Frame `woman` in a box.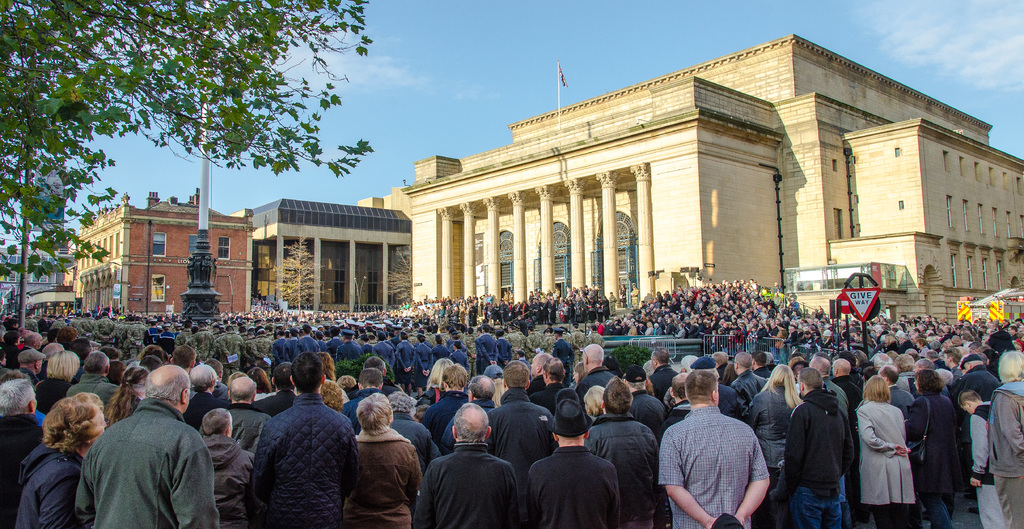
328, 325, 342, 355.
